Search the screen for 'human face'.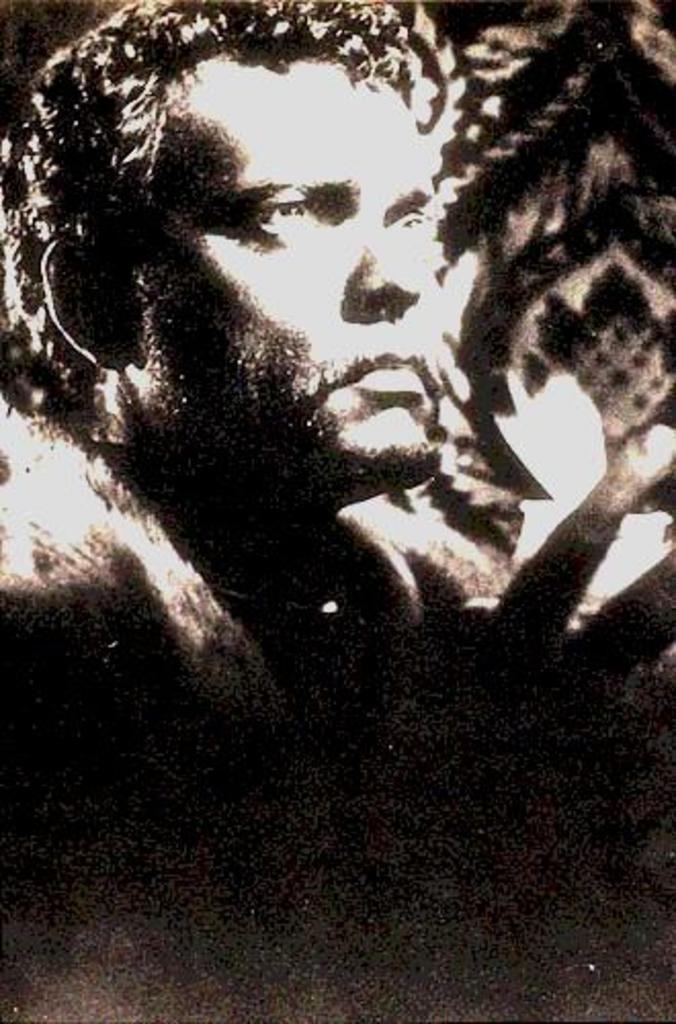
Found at (x1=111, y1=57, x2=447, y2=471).
